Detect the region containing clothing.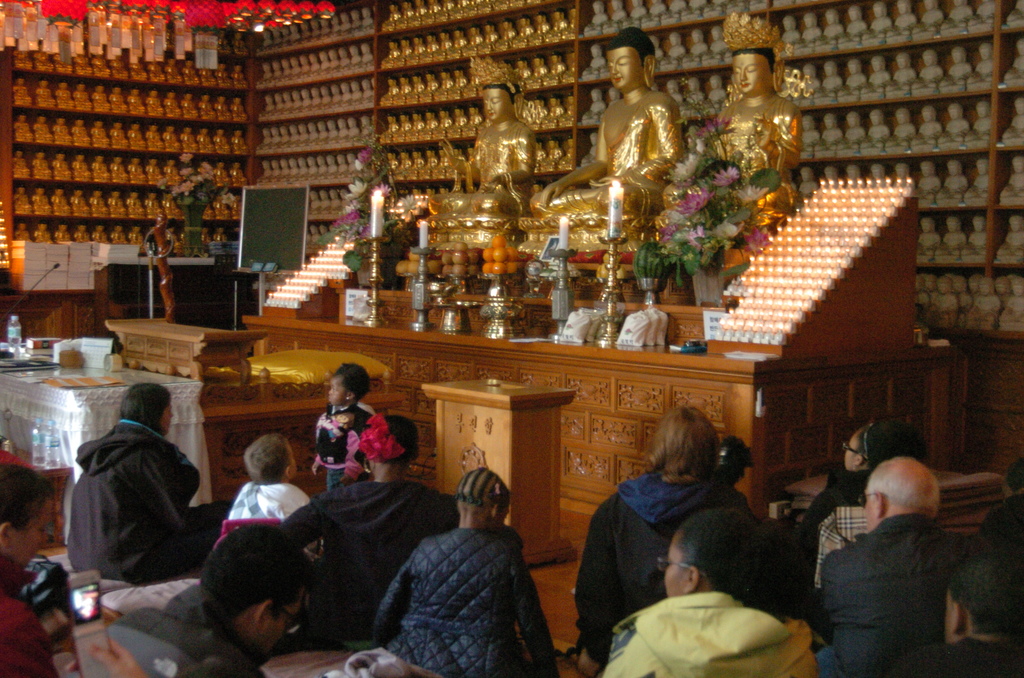
x1=70 y1=575 x2=265 y2=677.
